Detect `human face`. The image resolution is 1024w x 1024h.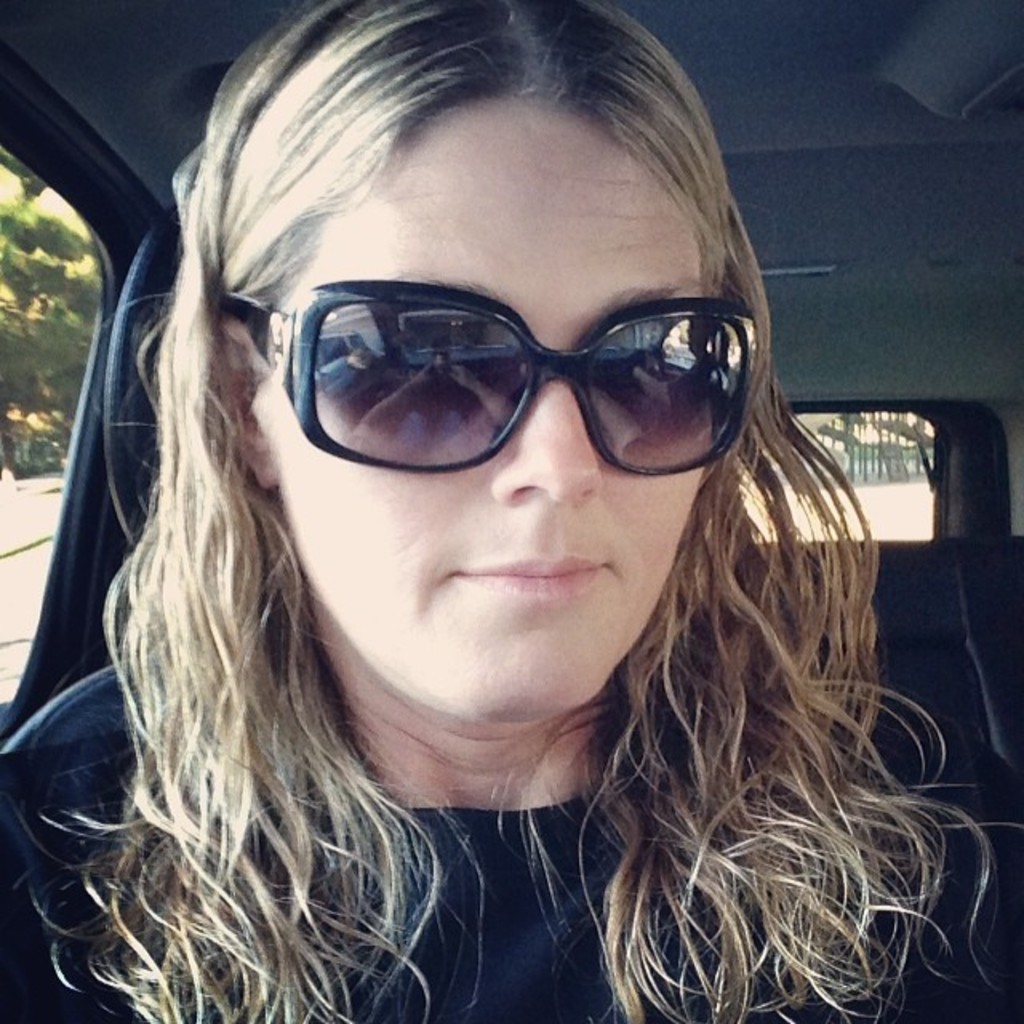
272,122,712,726.
